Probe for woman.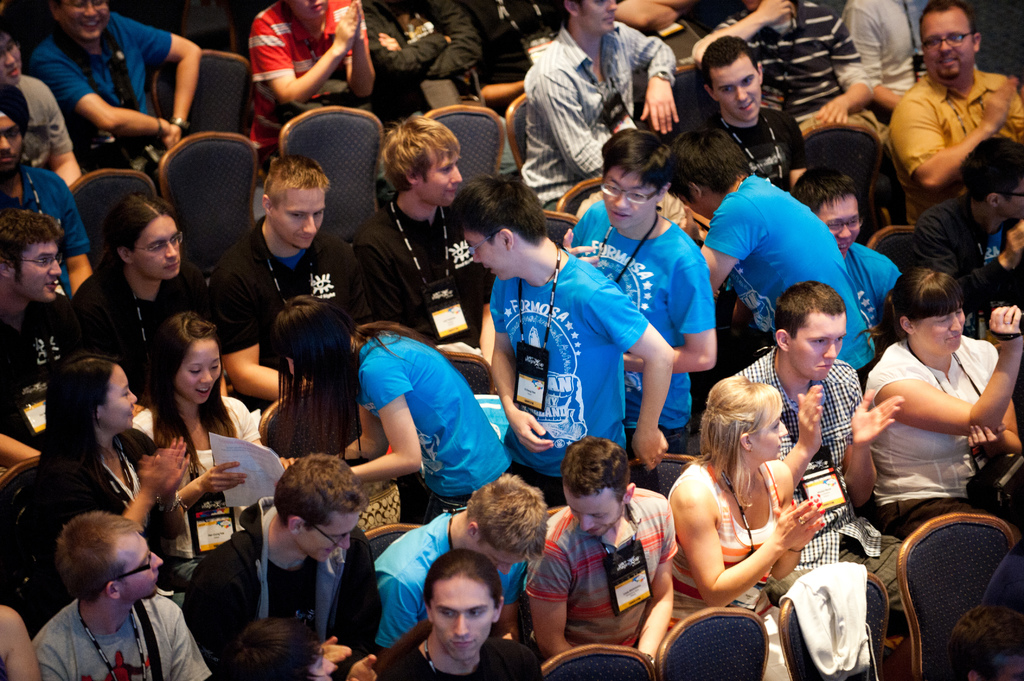
Probe result: rect(28, 356, 193, 614).
